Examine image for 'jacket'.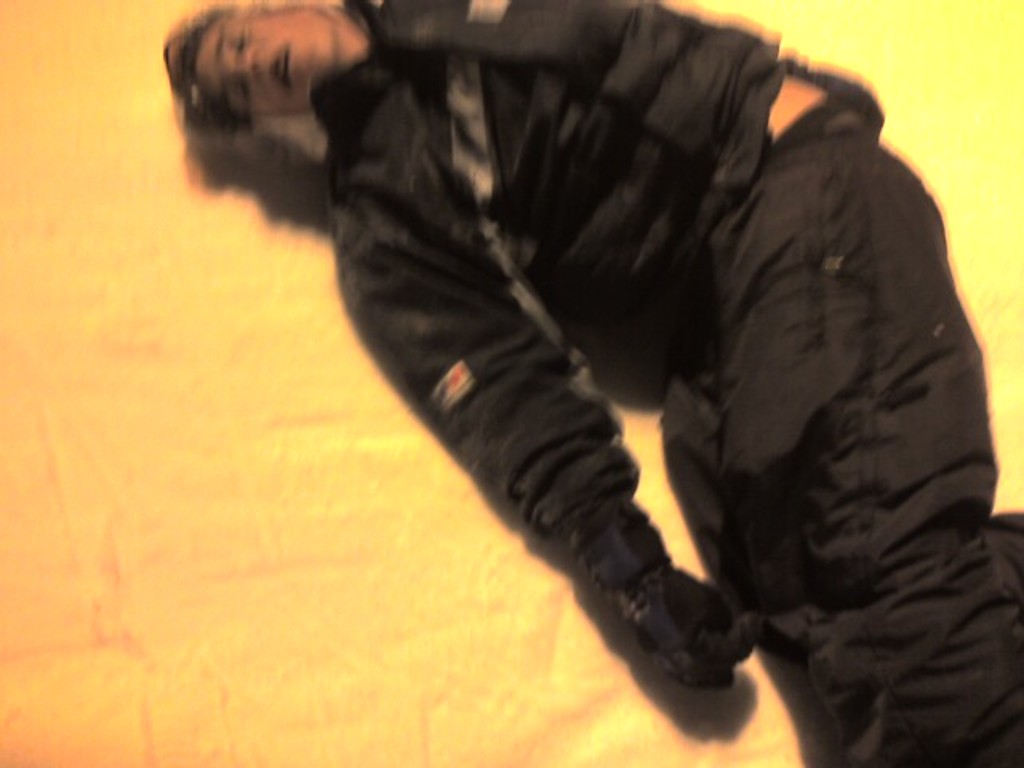
Examination result: locate(259, 0, 888, 595).
